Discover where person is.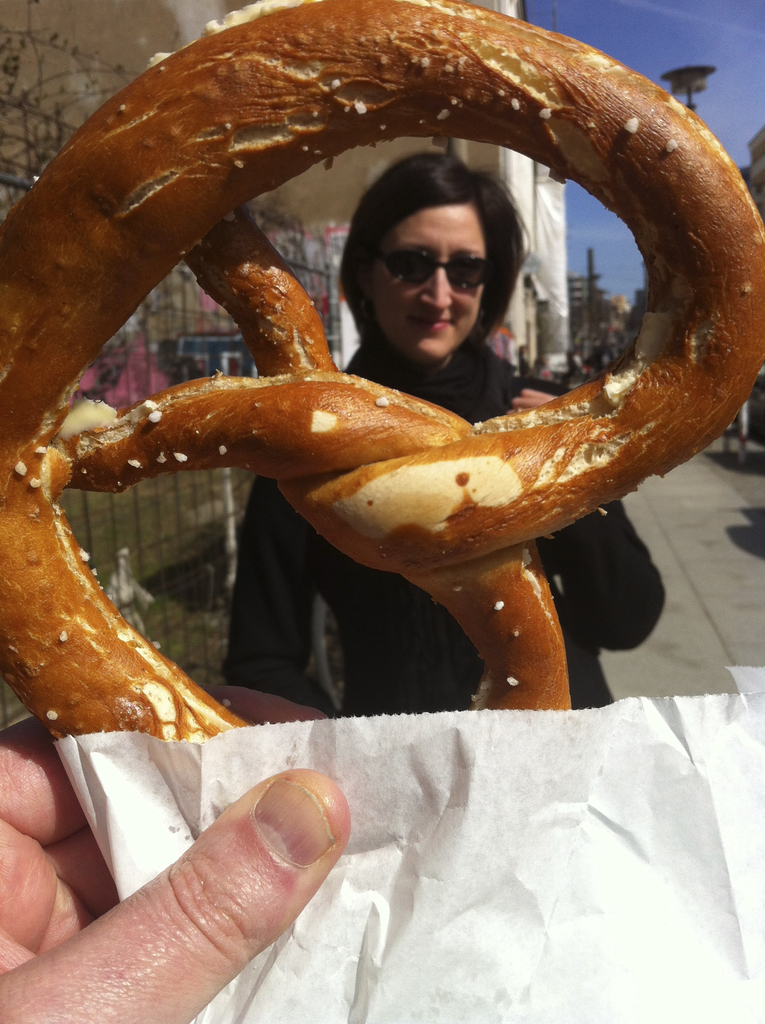
Discovered at 207 146 677 717.
